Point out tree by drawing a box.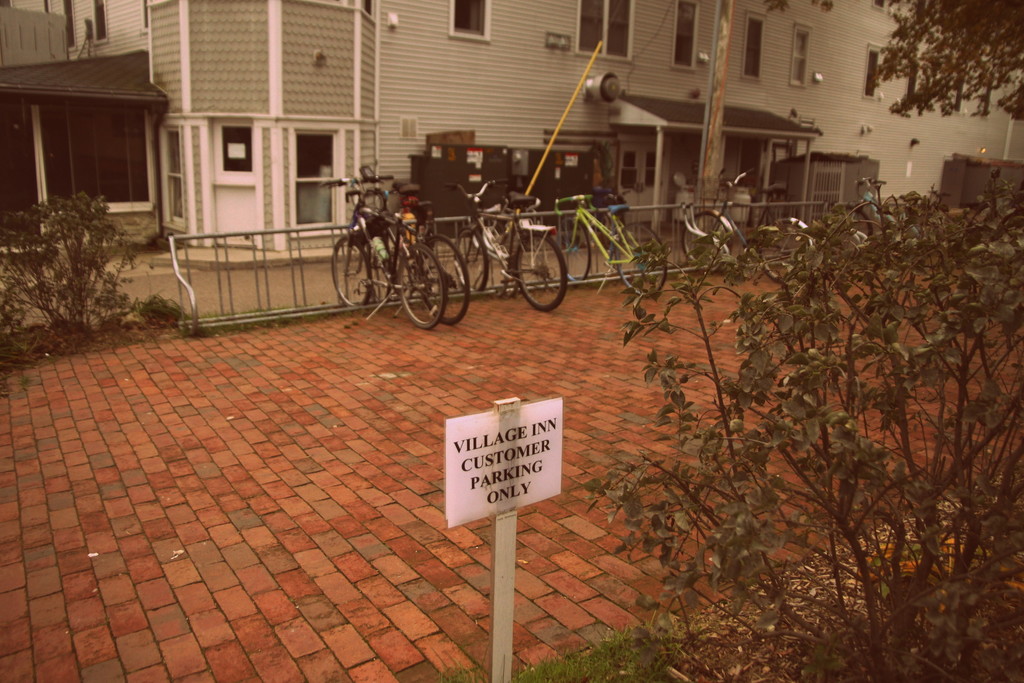
locate(872, 0, 1023, 122).
